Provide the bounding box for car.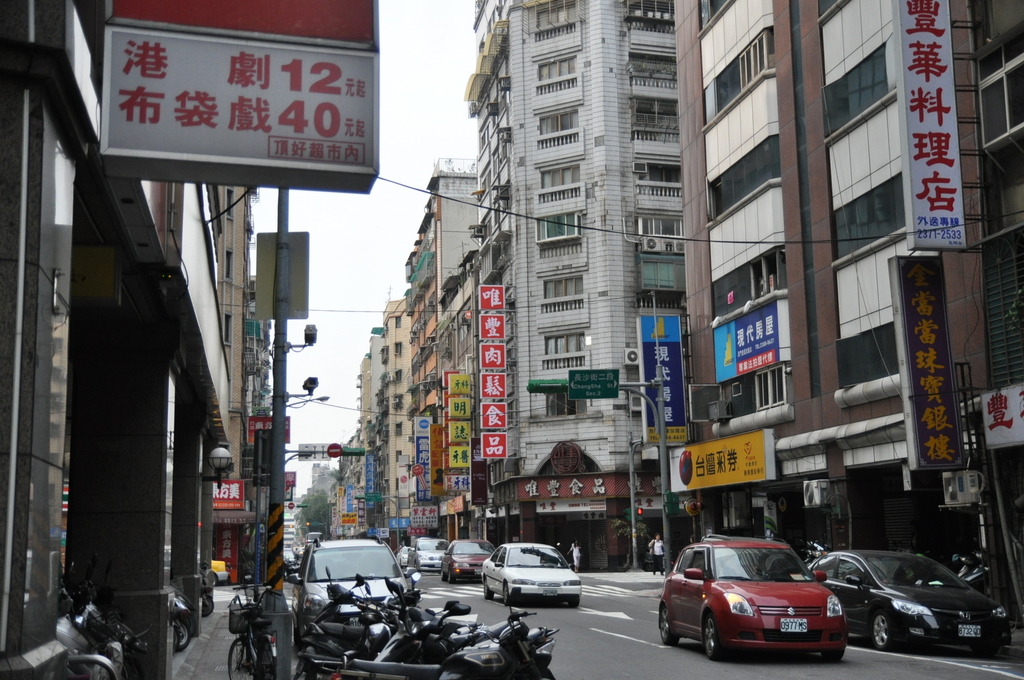
407:538:448:579.
